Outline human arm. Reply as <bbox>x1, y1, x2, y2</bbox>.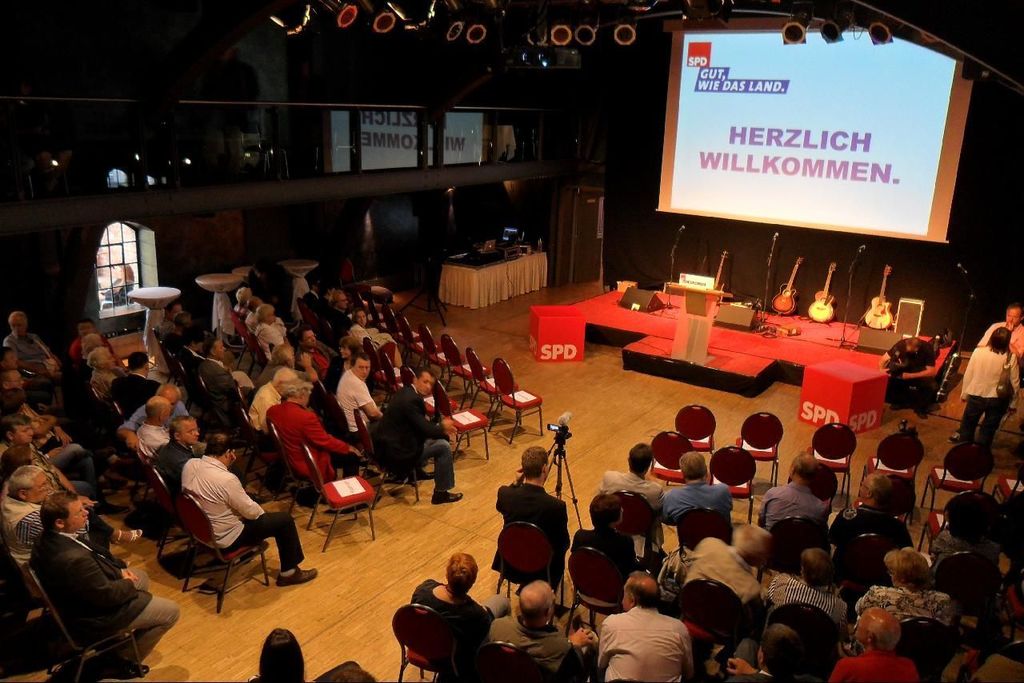
<bbox>28, 515, 38, 537</bbox>.
